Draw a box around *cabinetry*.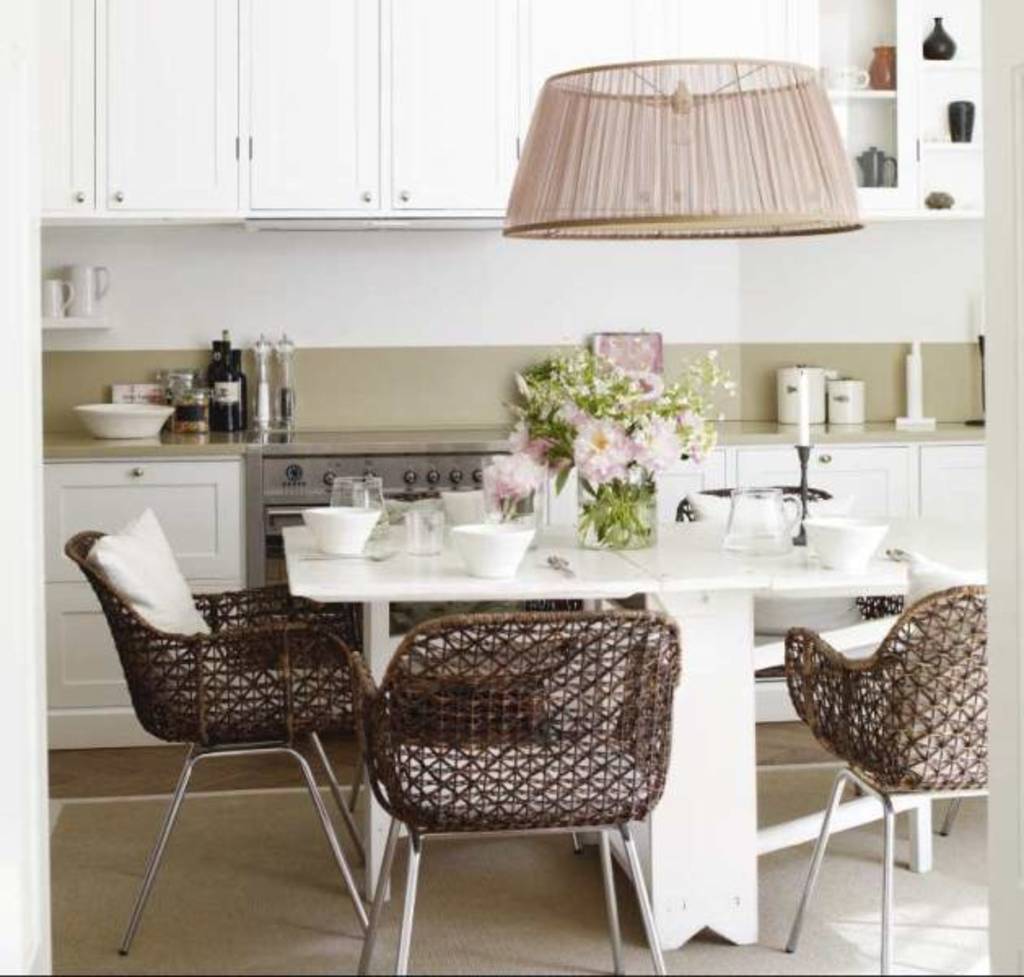
<region>536, 418, 987, 669</region>.
